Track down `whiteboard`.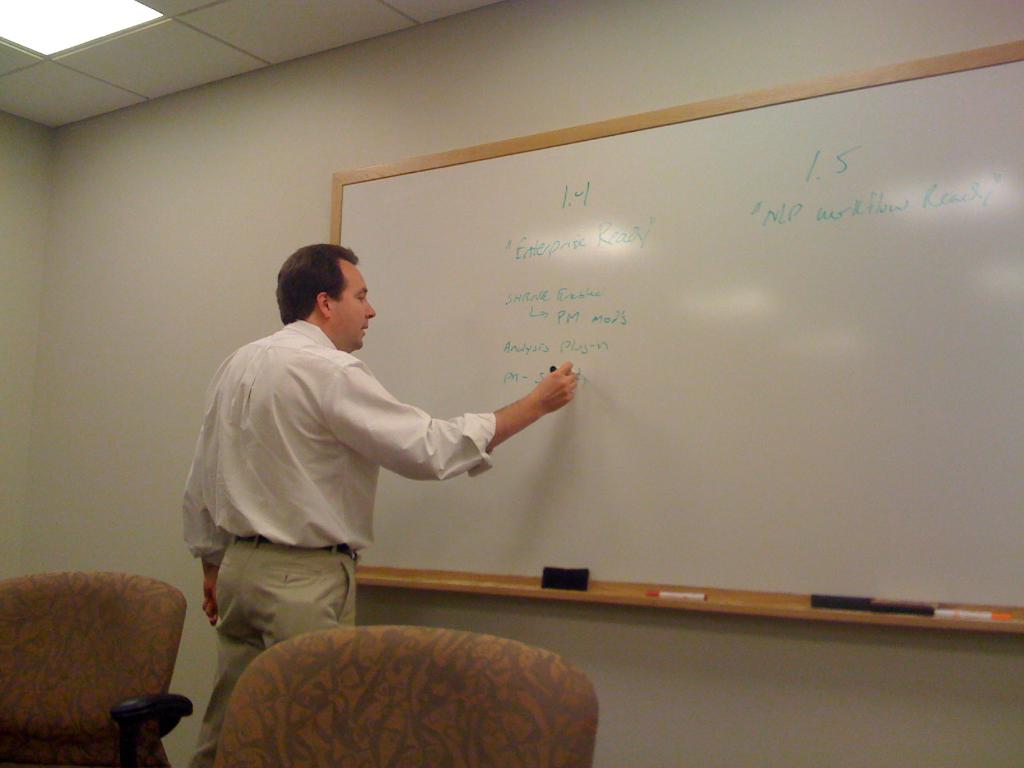
Tracked to 334,40,1023,638.
